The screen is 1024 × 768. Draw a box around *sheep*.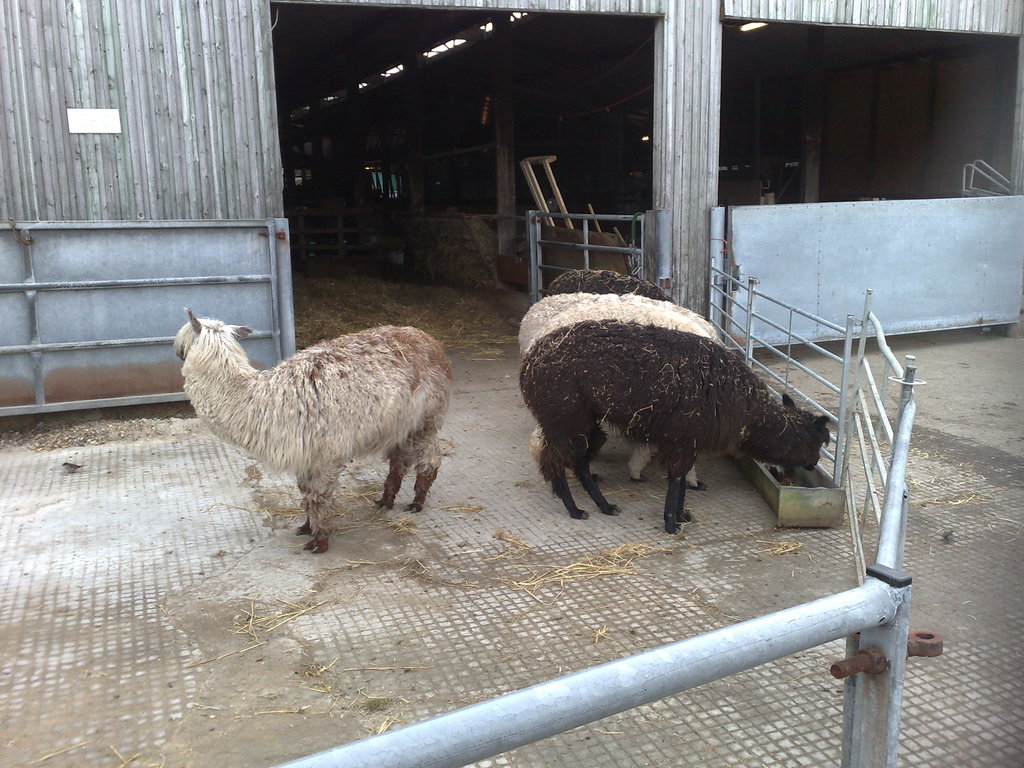
536 267 671 300.
